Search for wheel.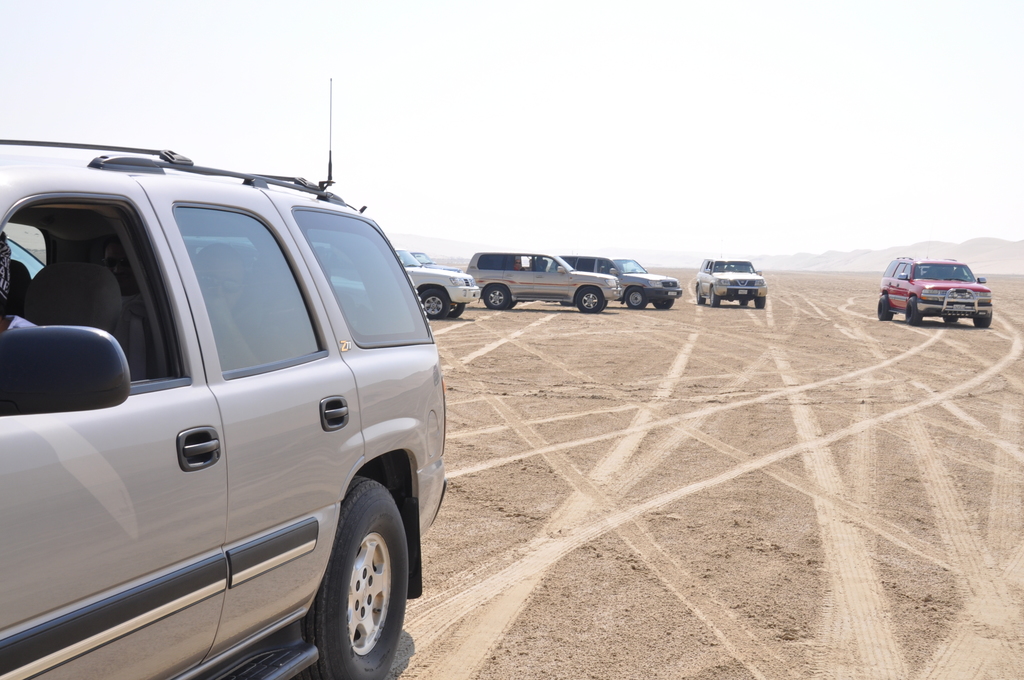
Found at (left=419, top=286, right=447, bottom=322).
